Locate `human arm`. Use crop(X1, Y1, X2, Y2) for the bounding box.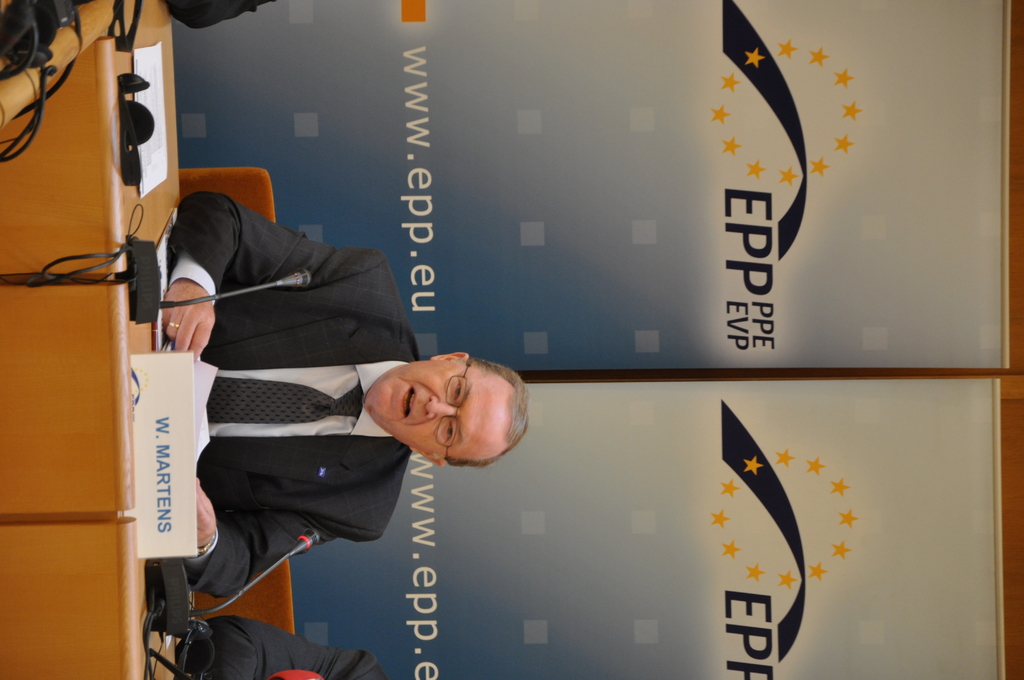
crop(168, 0, 278, 31).
